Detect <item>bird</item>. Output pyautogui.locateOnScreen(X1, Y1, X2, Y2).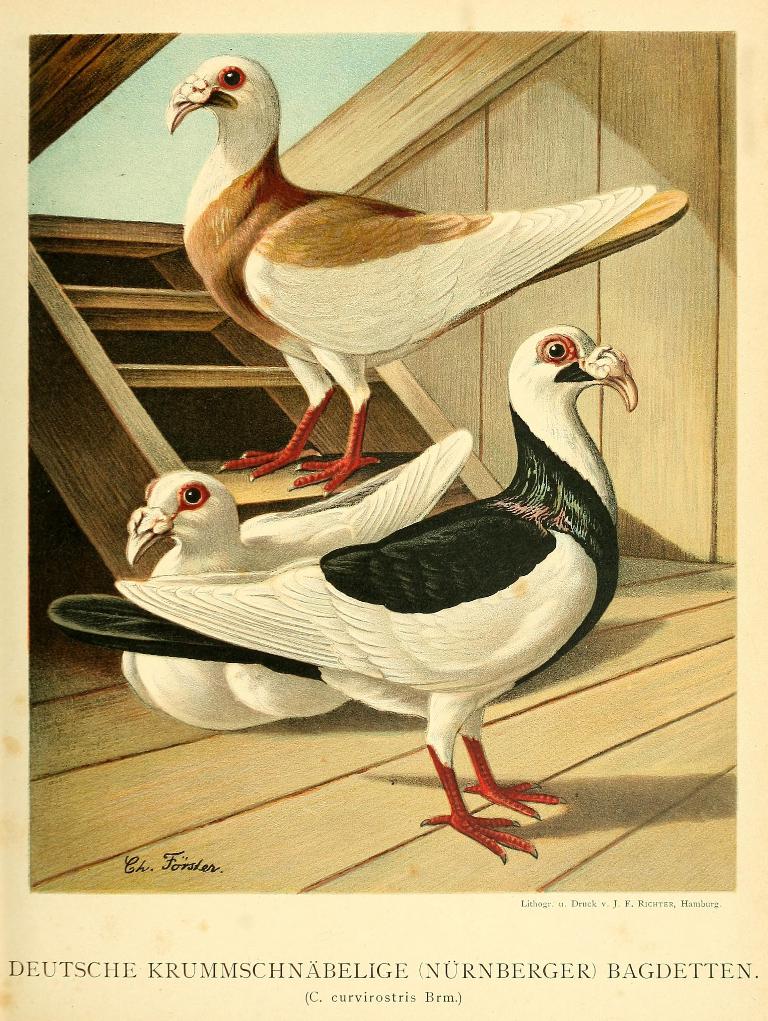
pyautogui.locateOnScreen(118, 424, 474, 731).
